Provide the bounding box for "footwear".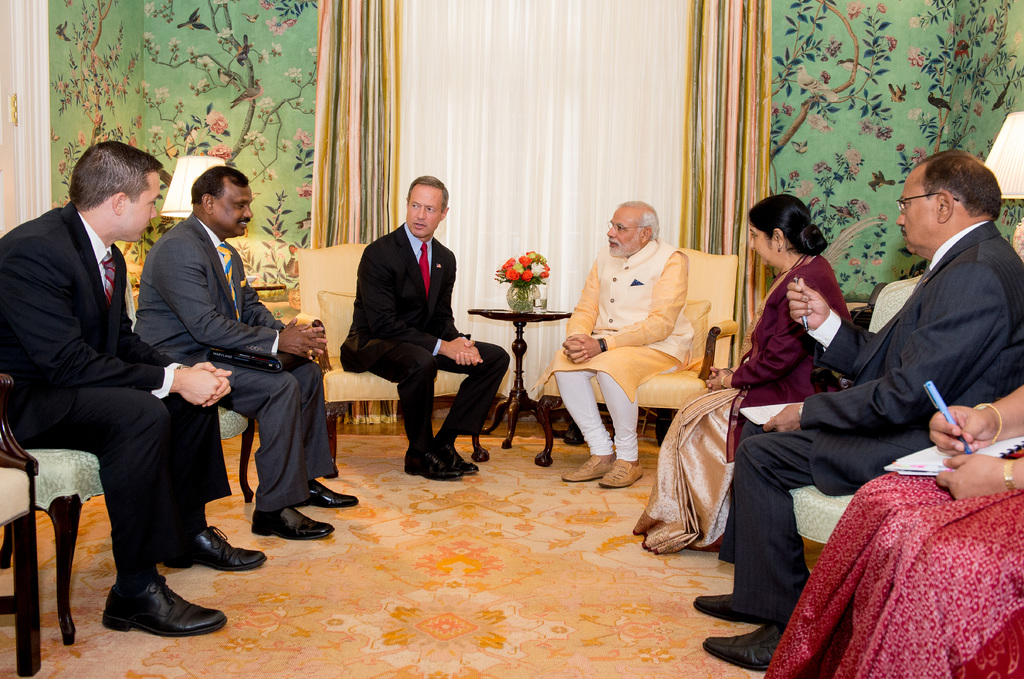
rect(561, 452, 614, 481).
